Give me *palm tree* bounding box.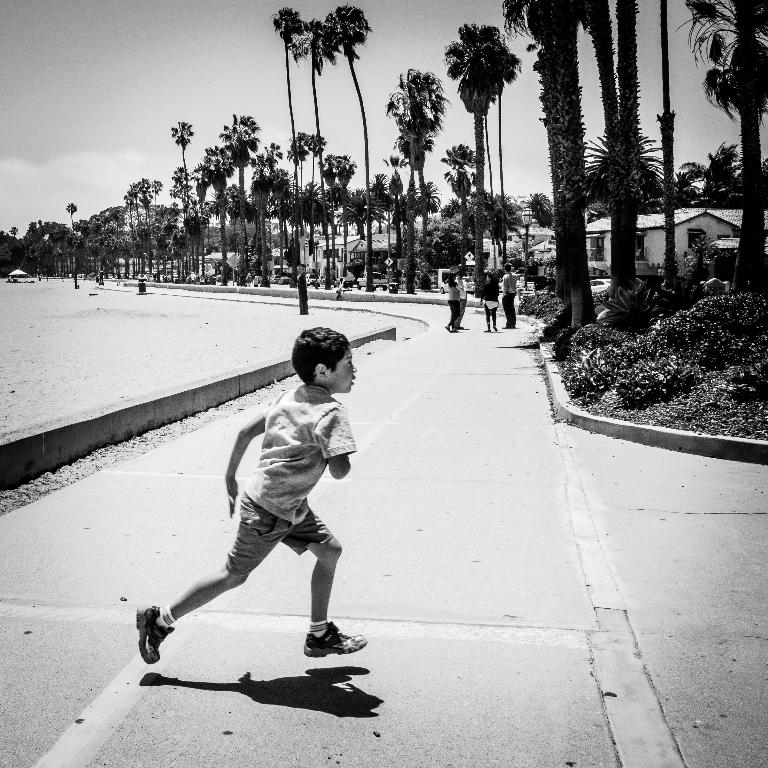
<box>391,68,438,296</box>.
